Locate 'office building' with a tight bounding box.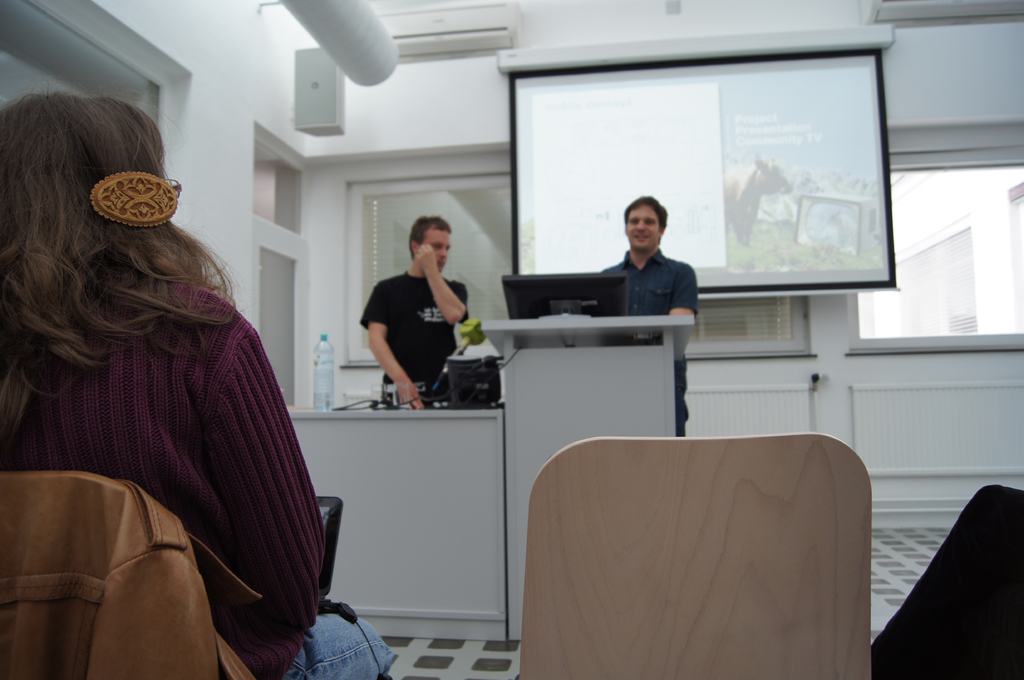
(x1=19, y1=0, x2=888, y2=679).
